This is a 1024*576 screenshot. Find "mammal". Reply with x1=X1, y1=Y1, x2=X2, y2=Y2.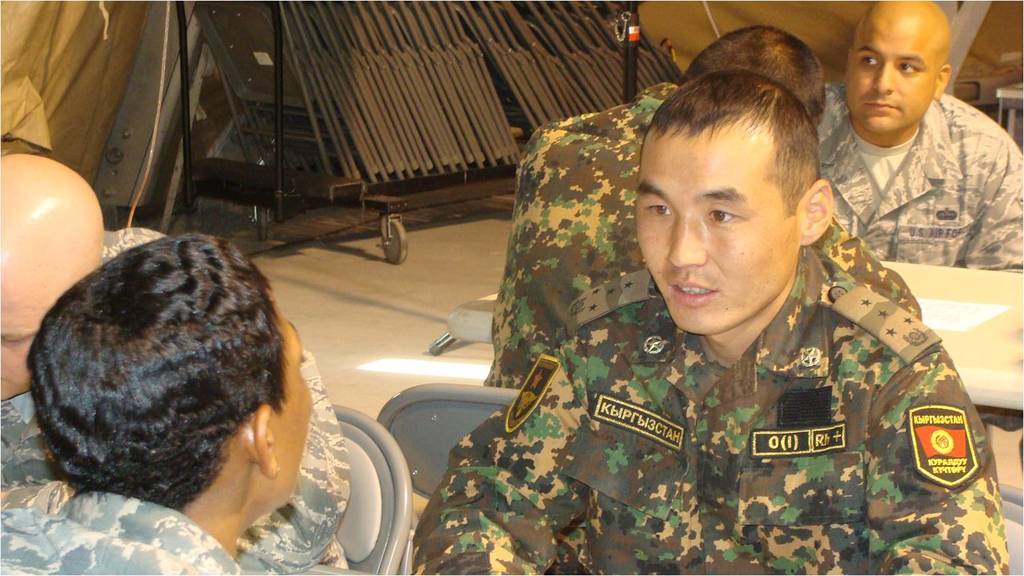
x1=809, y1=0, x2=1023, y2=273.
